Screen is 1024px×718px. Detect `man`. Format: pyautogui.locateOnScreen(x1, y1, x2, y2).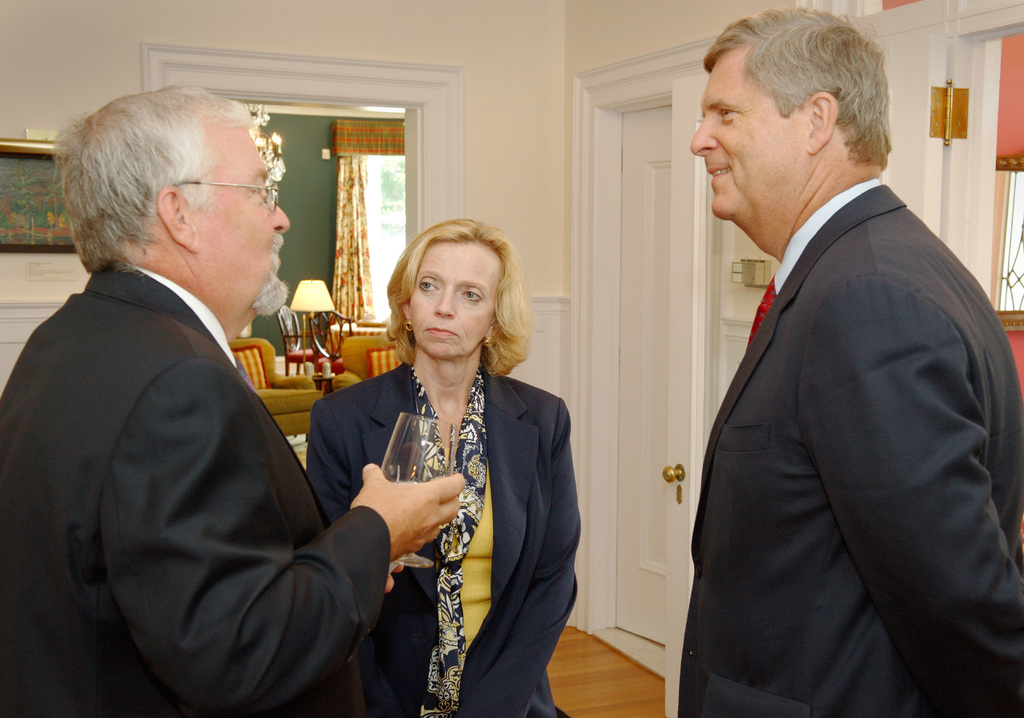
pyautogui.locateOnScreen(678, 2, 1021, 717).
